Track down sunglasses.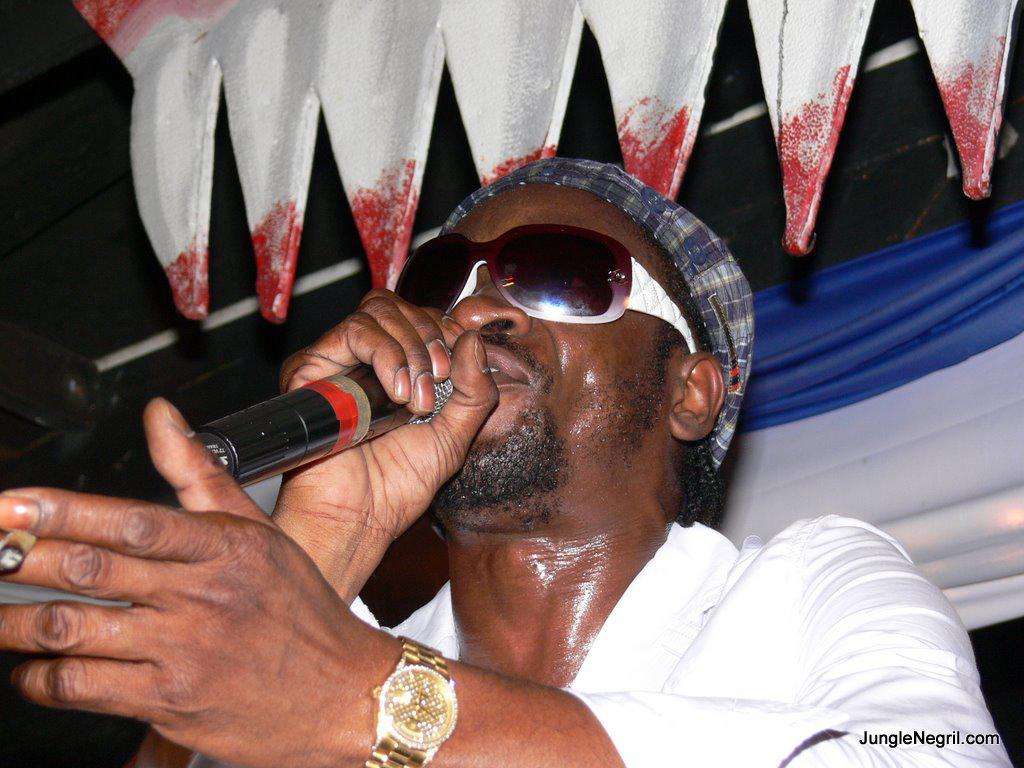
Tracked to crop(391, 228, 698, 350).
